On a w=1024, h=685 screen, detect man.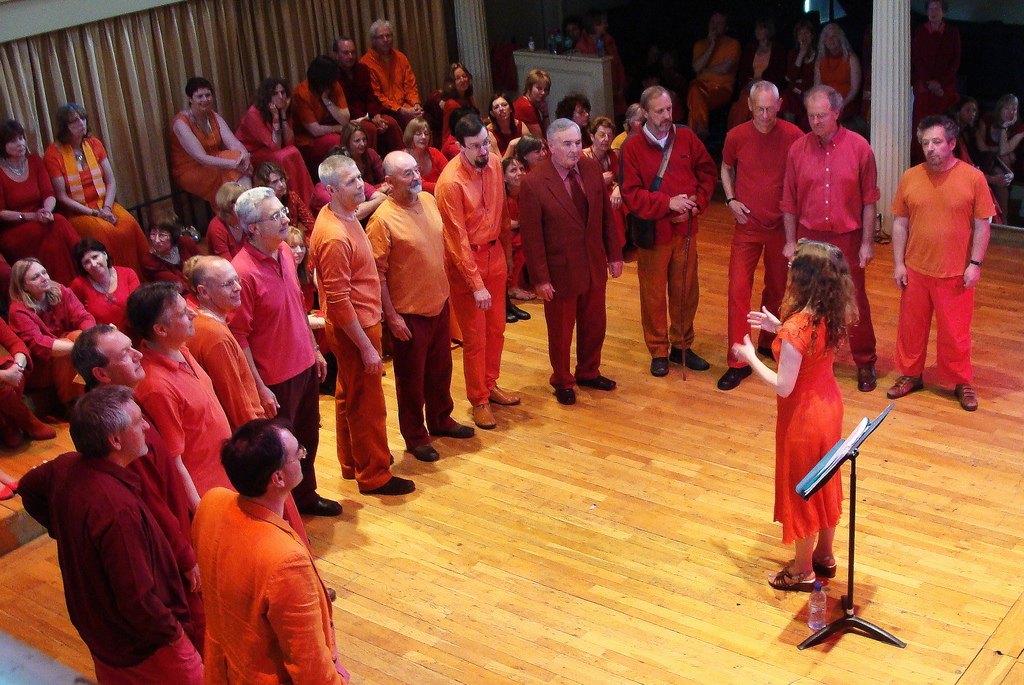
box(364, 150, 475, 462).
